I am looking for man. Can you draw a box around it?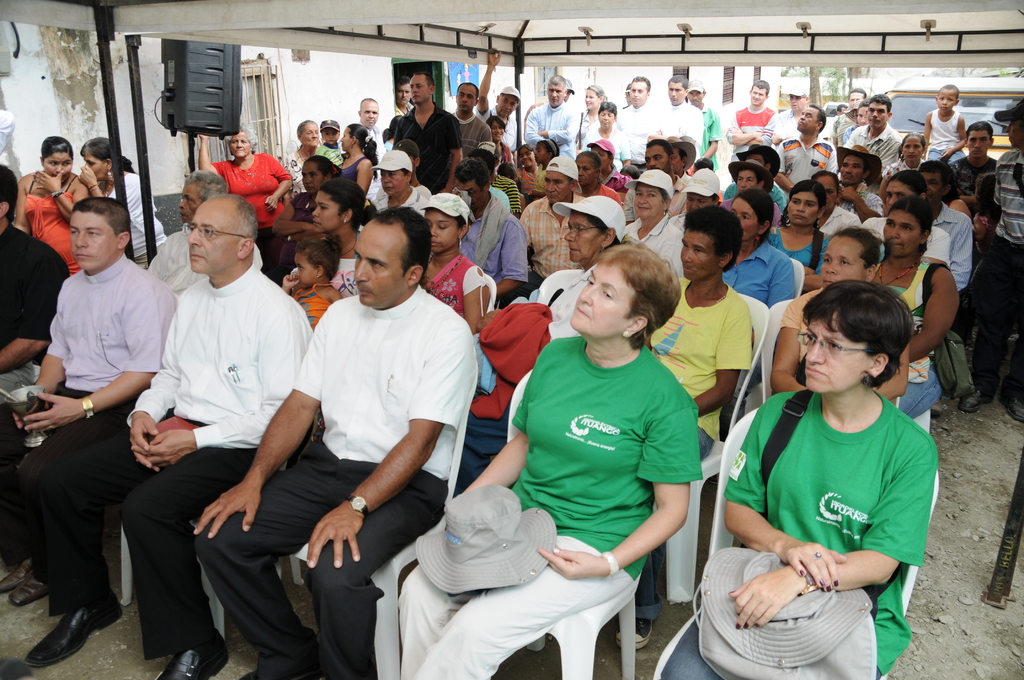
Sure, the bounding box is <bbox>776, 98, 837, 193</bbox>.
